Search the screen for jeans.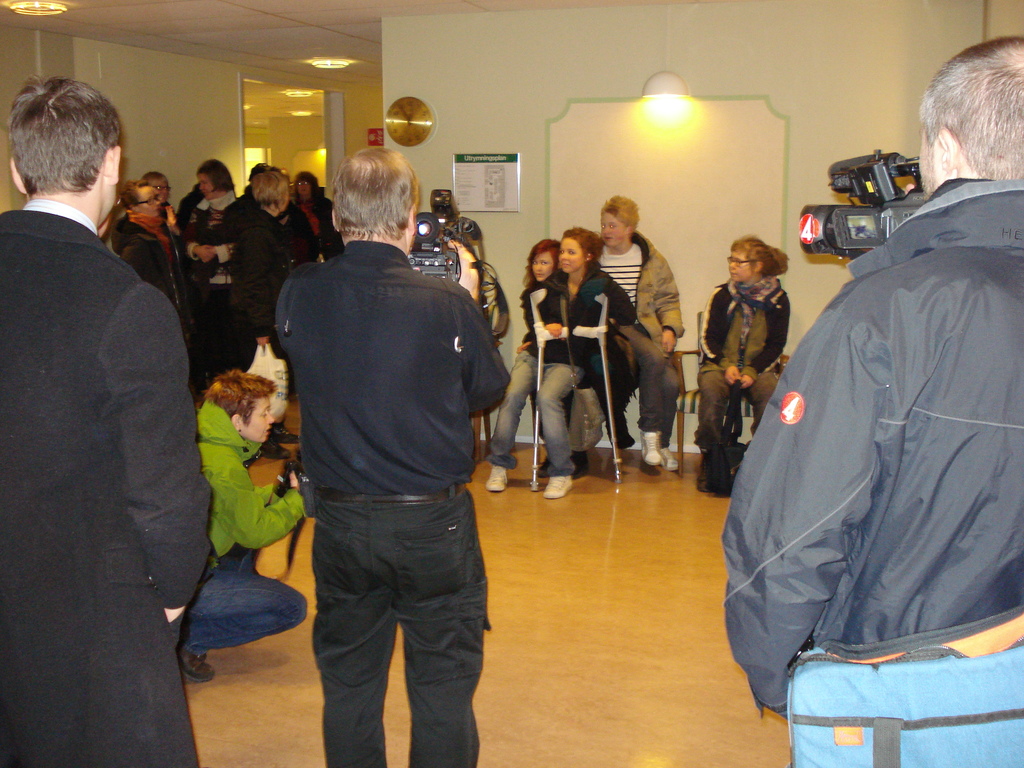
Found at 189/549/305/654.
